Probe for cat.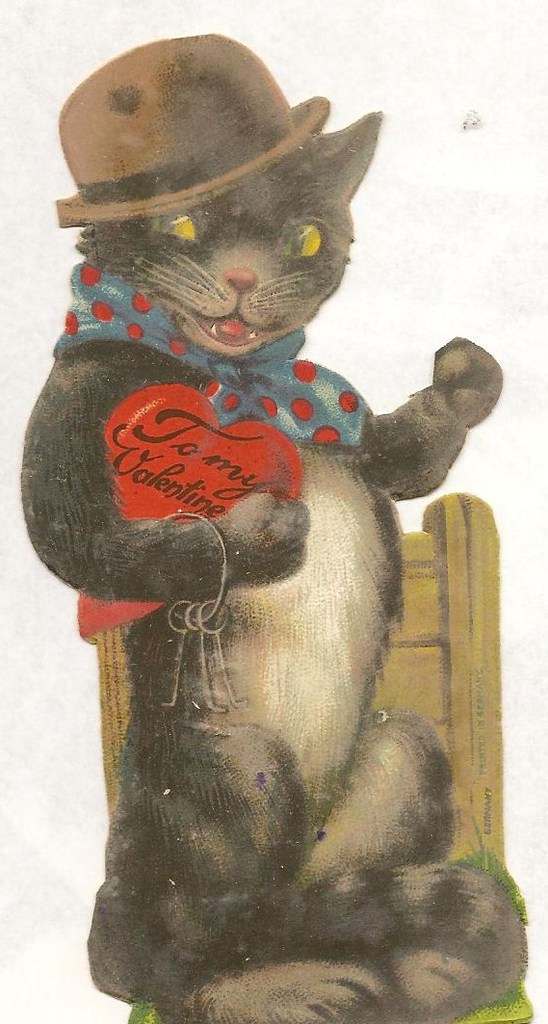
Probe result: detection(12, 103, 527, 1023).
